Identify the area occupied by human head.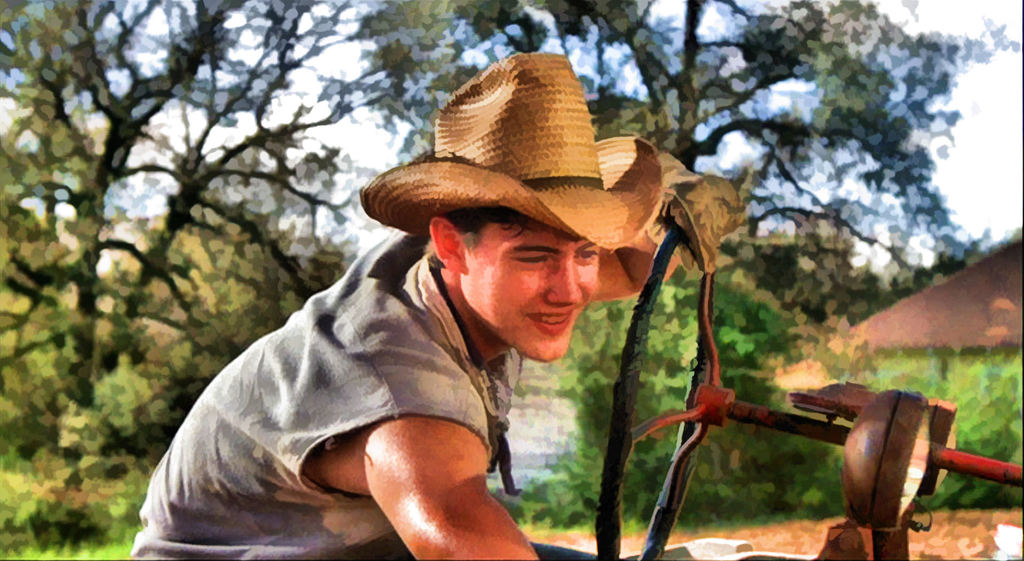
Area: select_region(431, 214, 606, 365).
